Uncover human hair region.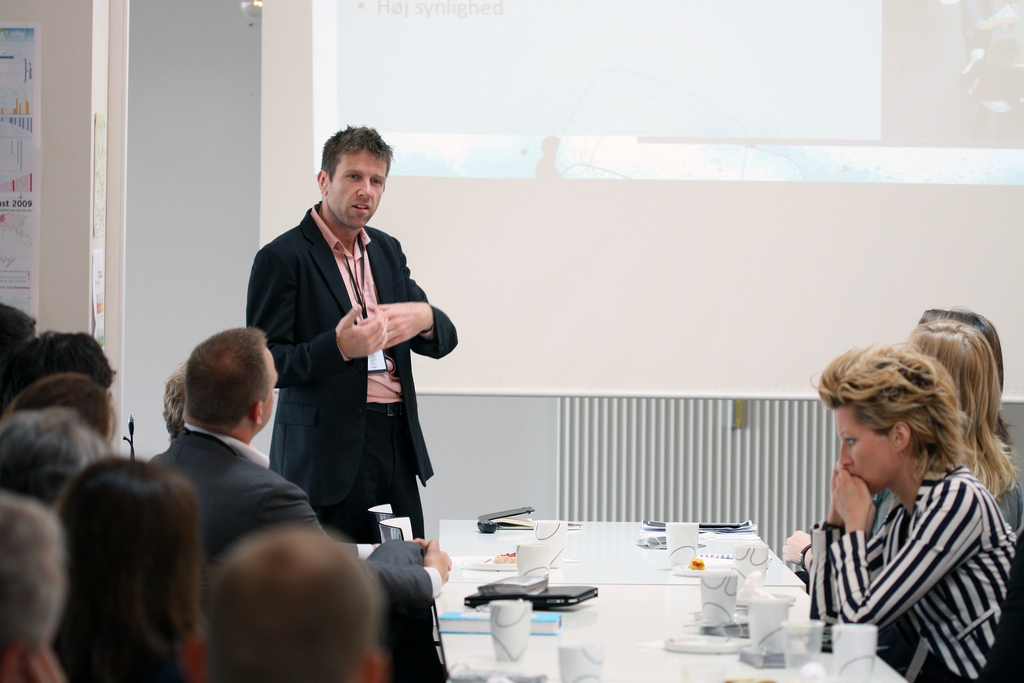
Uncovered: <bbox>919, 300, 1018, 439</bbox>.
